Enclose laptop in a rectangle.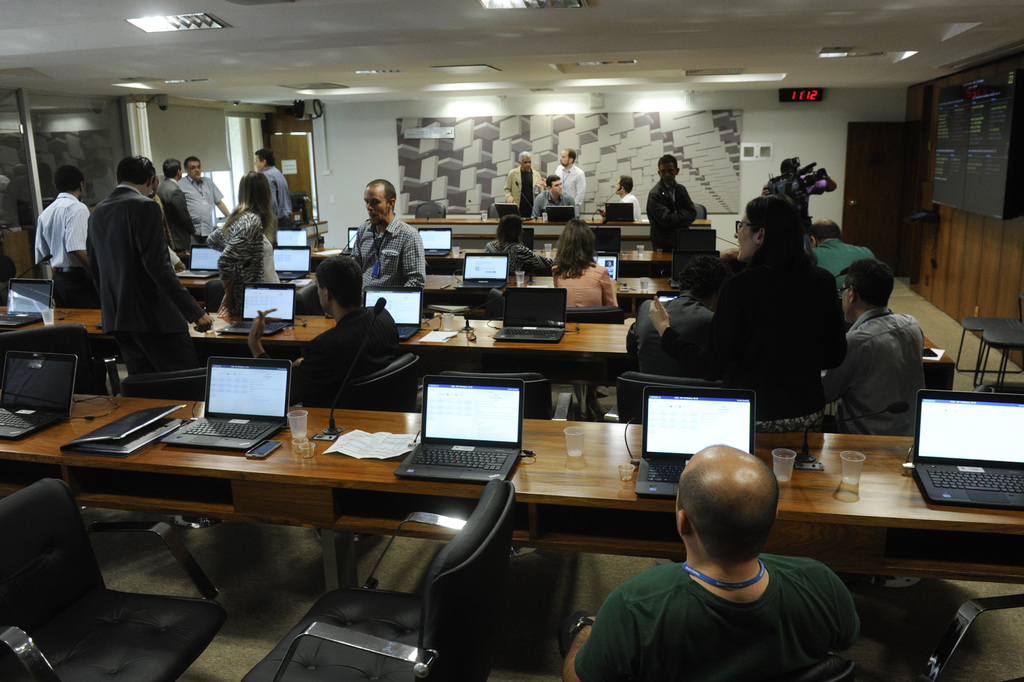
crop(0, 277, 54, 328).
